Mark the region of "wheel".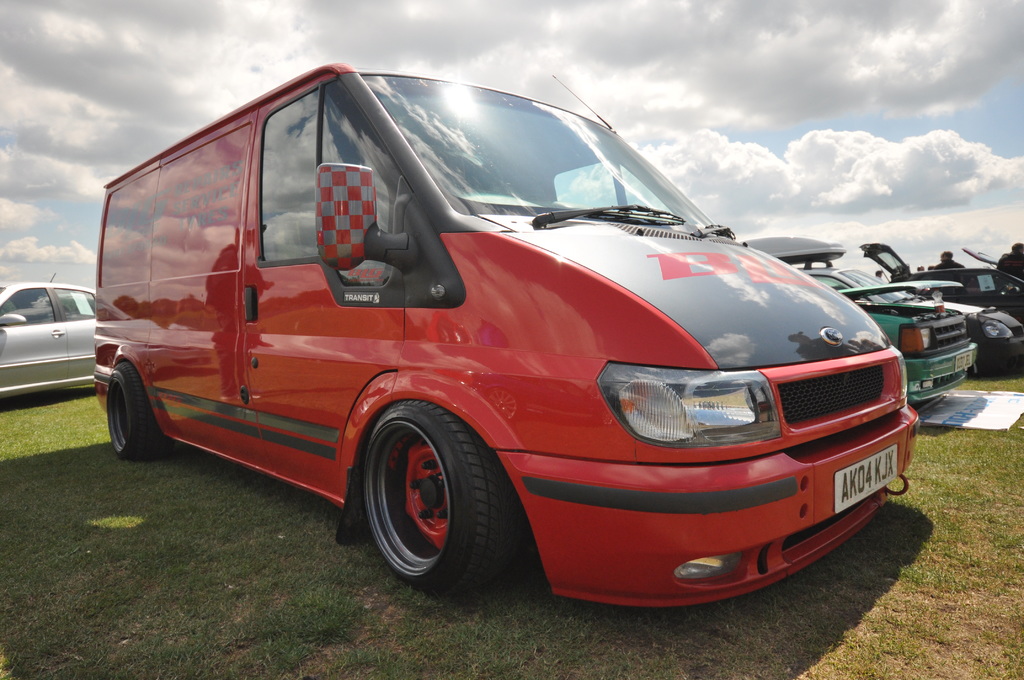
Region: (left=110, top=363, right=163, bottom=460).
